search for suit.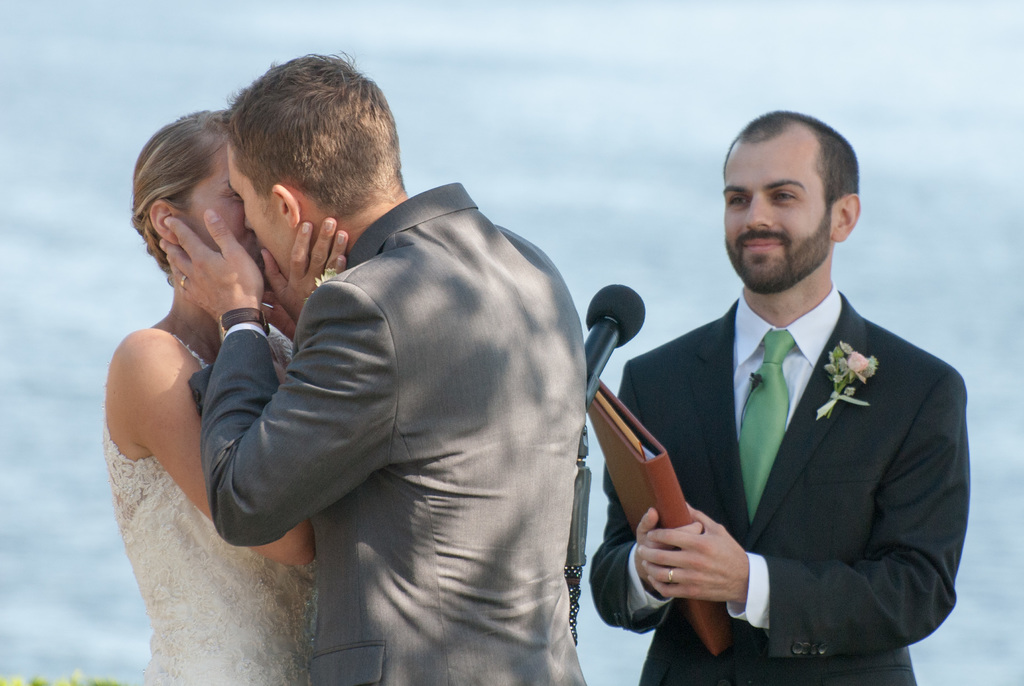
Found at crop(598, 188, 961, 680).
